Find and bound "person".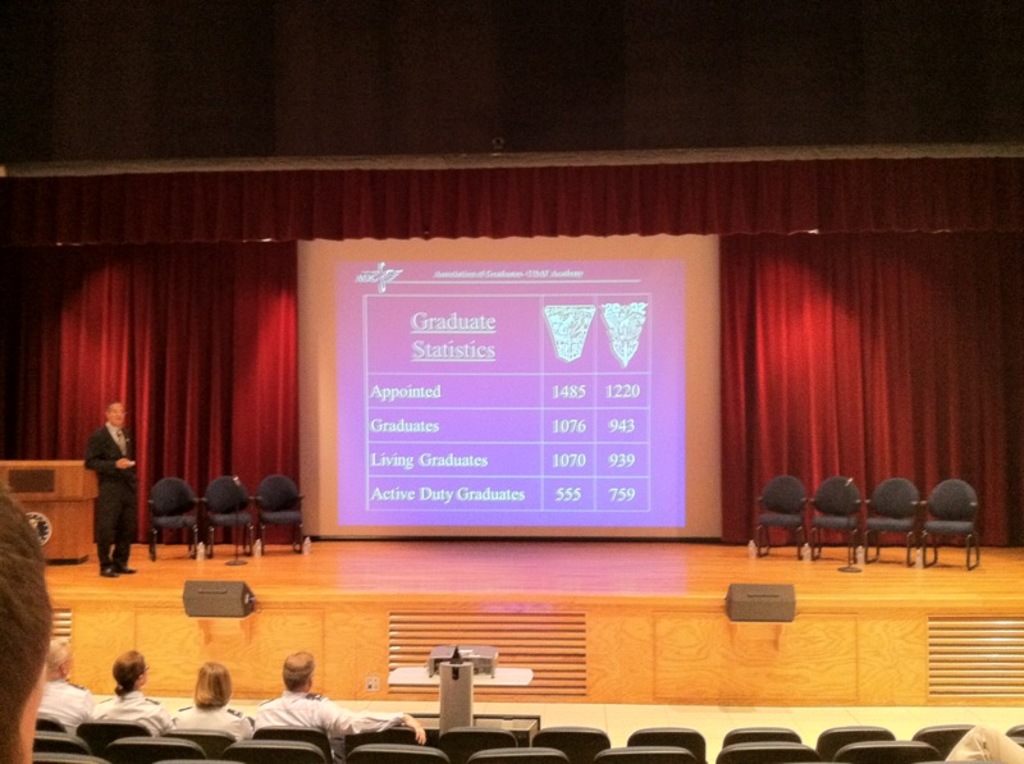
Bound: (88, 639, 177, 744).
